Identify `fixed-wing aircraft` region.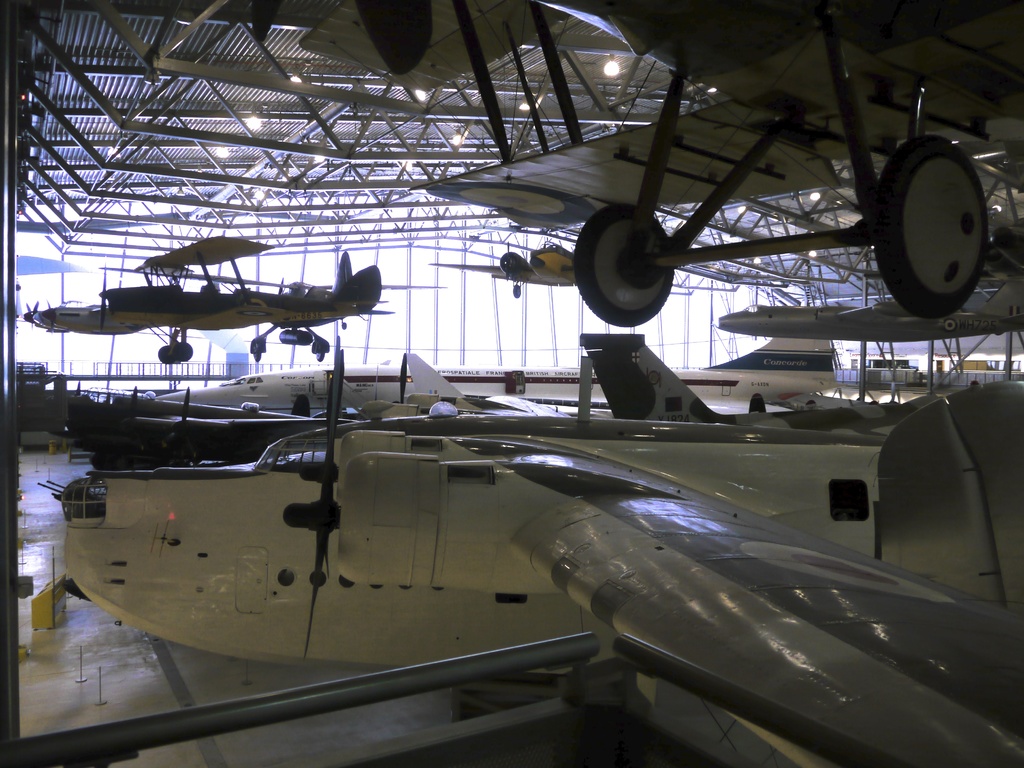
Region: 89, 0, 1023, 328.
